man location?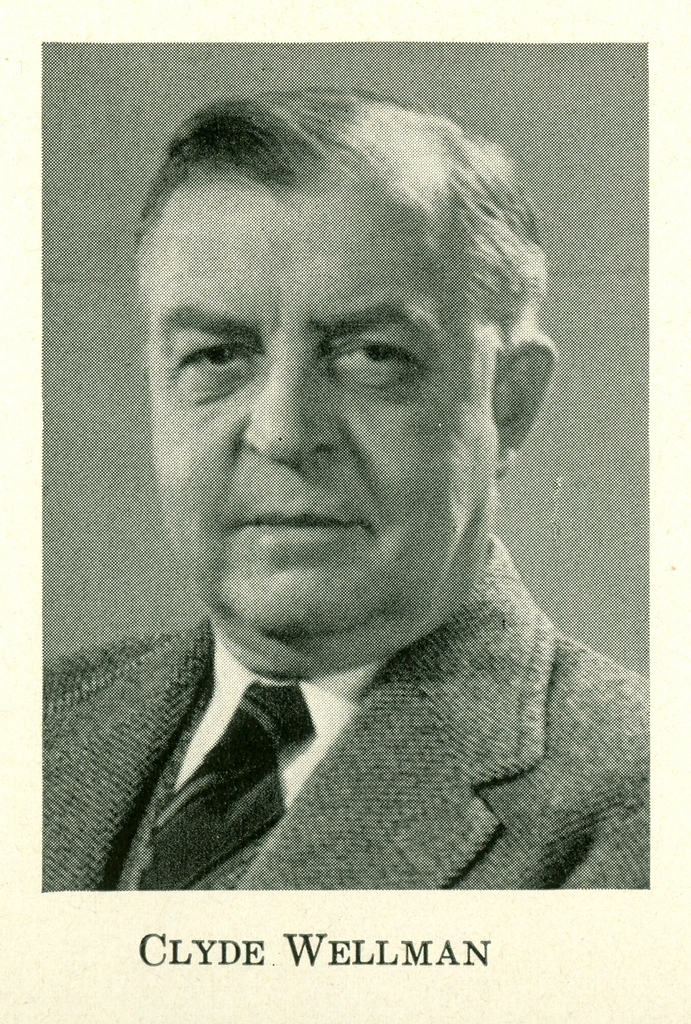
pyautogui.locateOnScreen(44, 90, 651, 911)
